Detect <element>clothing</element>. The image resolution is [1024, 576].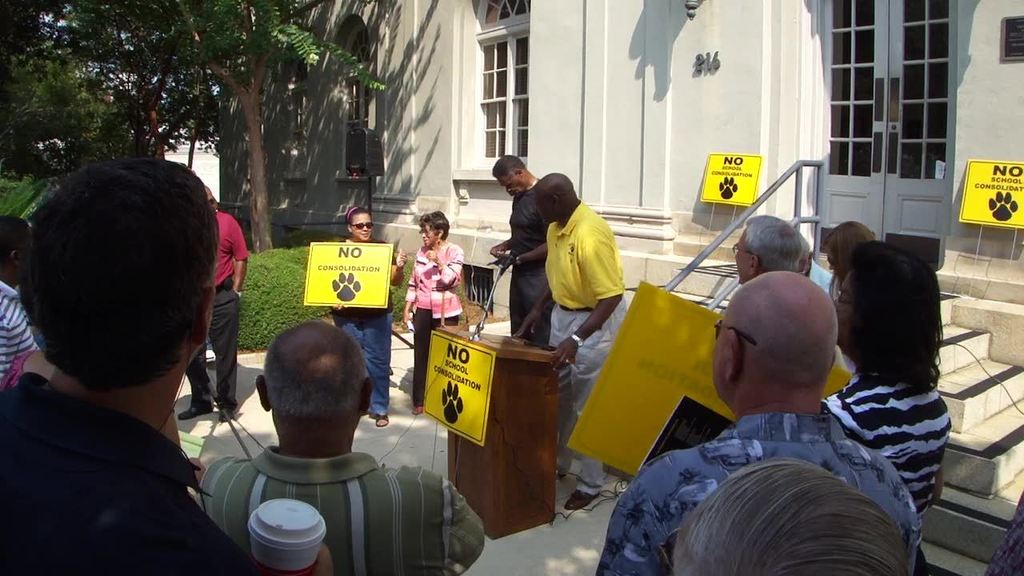
BBox(406, 238, 463, 392).
